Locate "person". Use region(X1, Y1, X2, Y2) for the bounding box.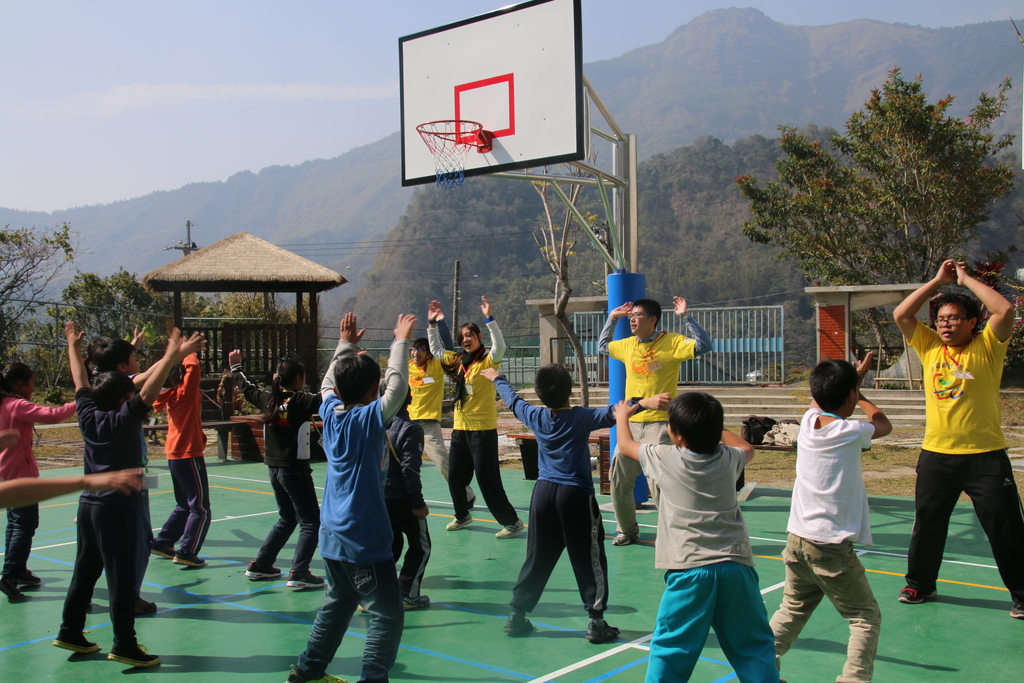
region(903, 236, 1013, 616).
